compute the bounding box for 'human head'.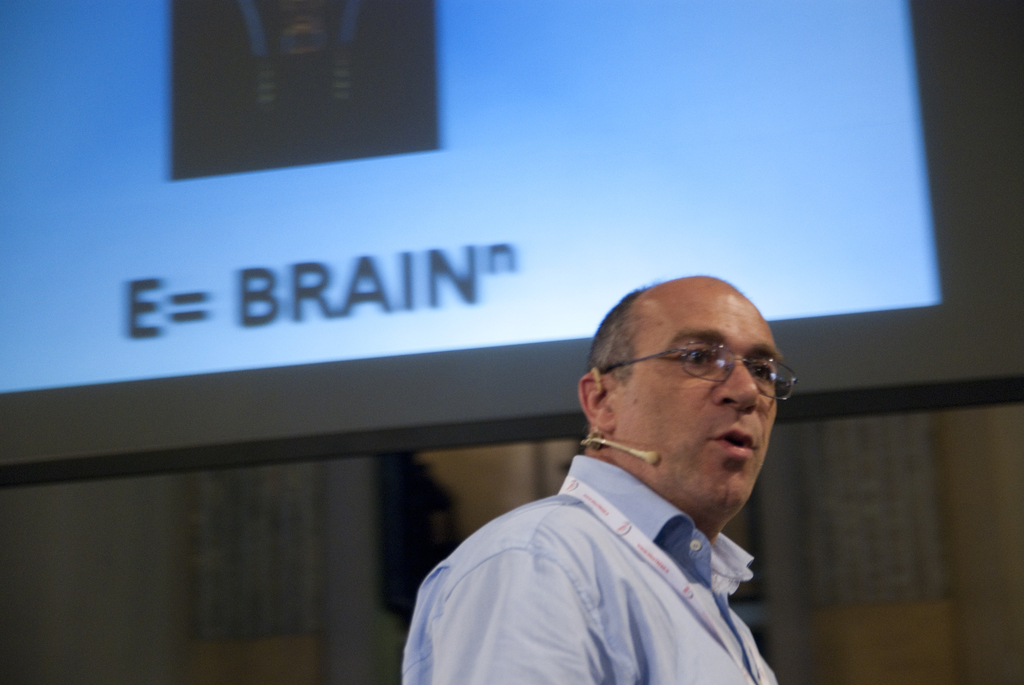
(639,268,796,480).
